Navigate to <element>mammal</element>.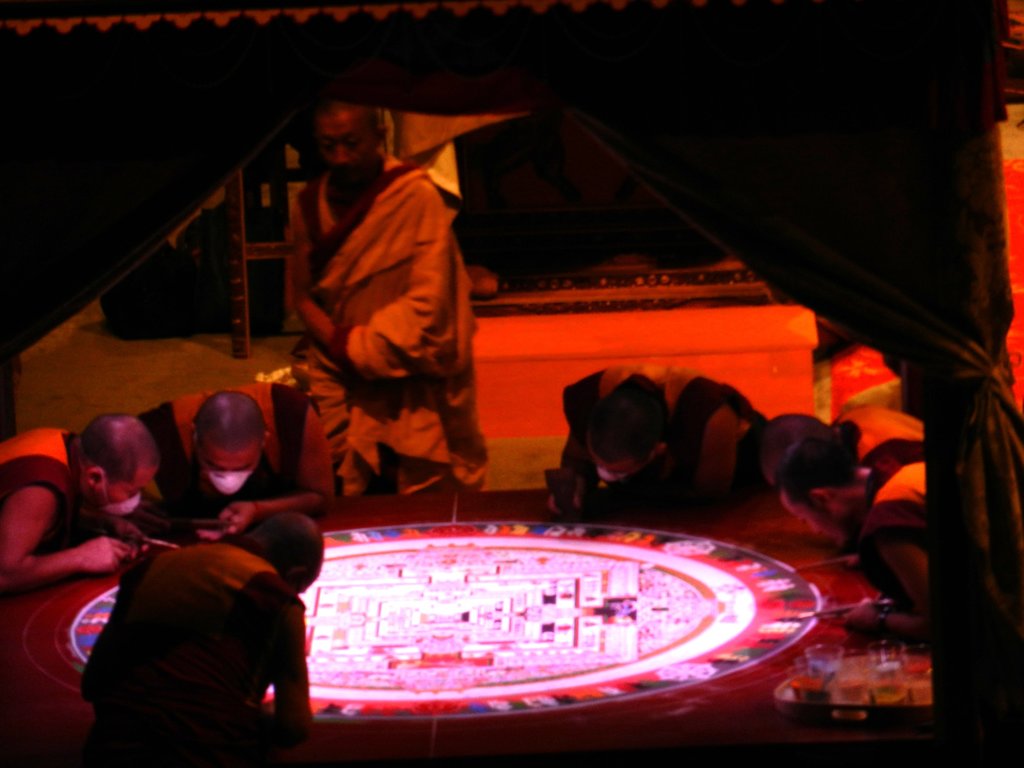
Navigation target: rect(0, 412, 175, 596).
